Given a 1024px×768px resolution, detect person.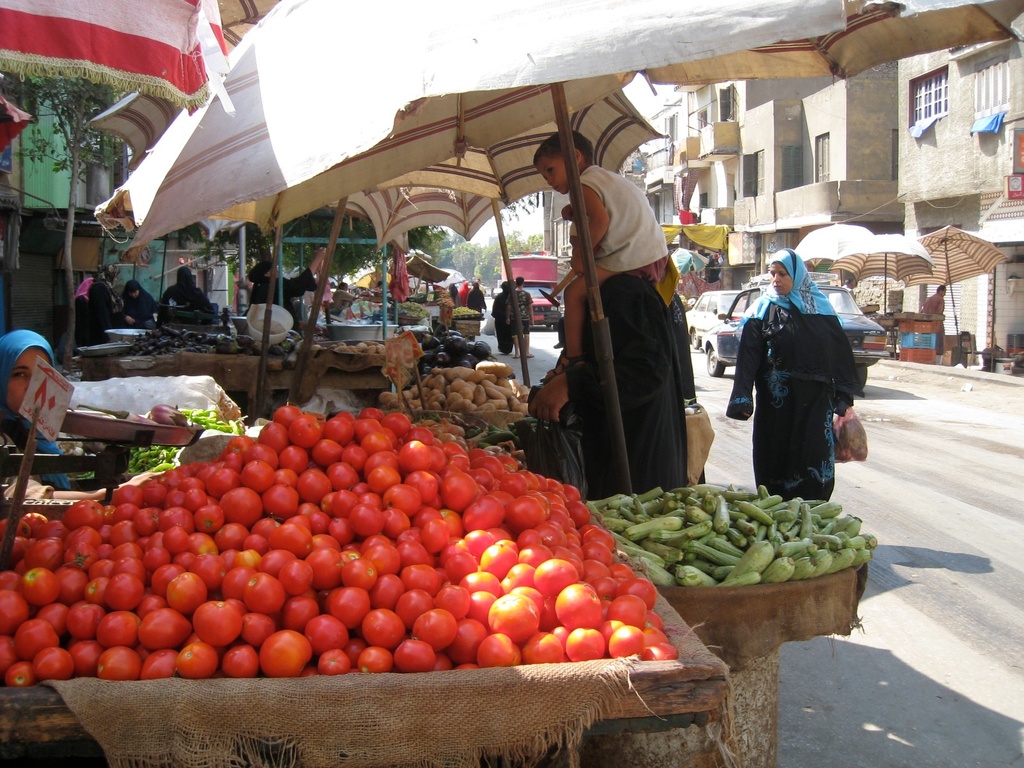
2,325,61,494.
